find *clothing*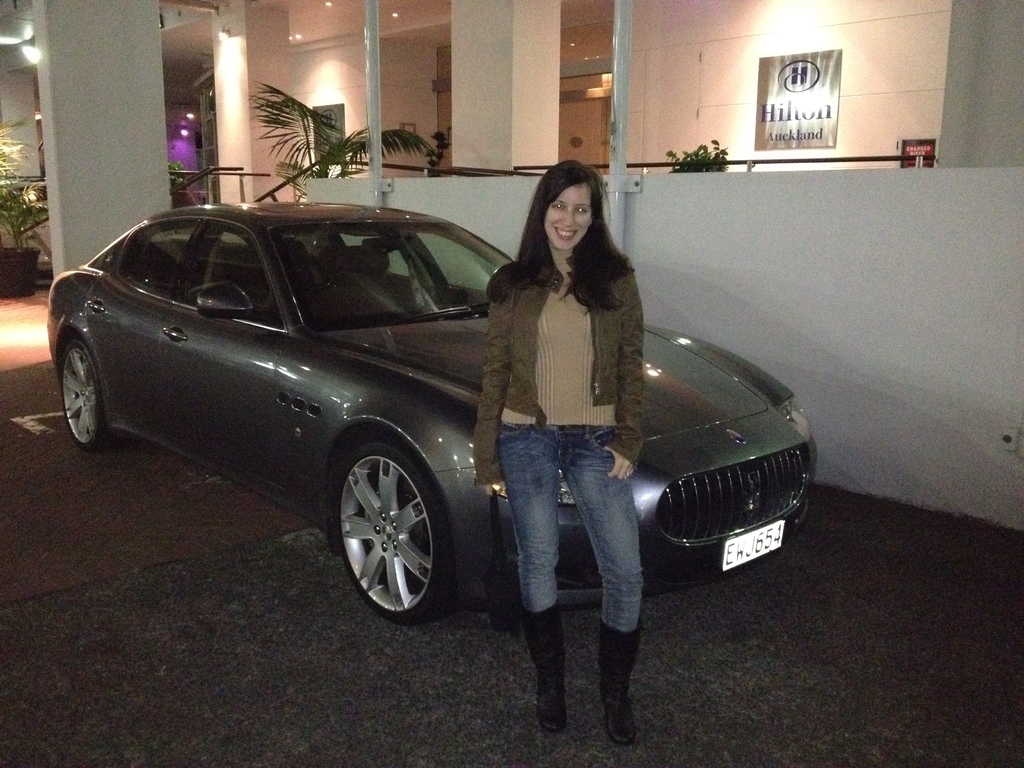
477:196:651:482
